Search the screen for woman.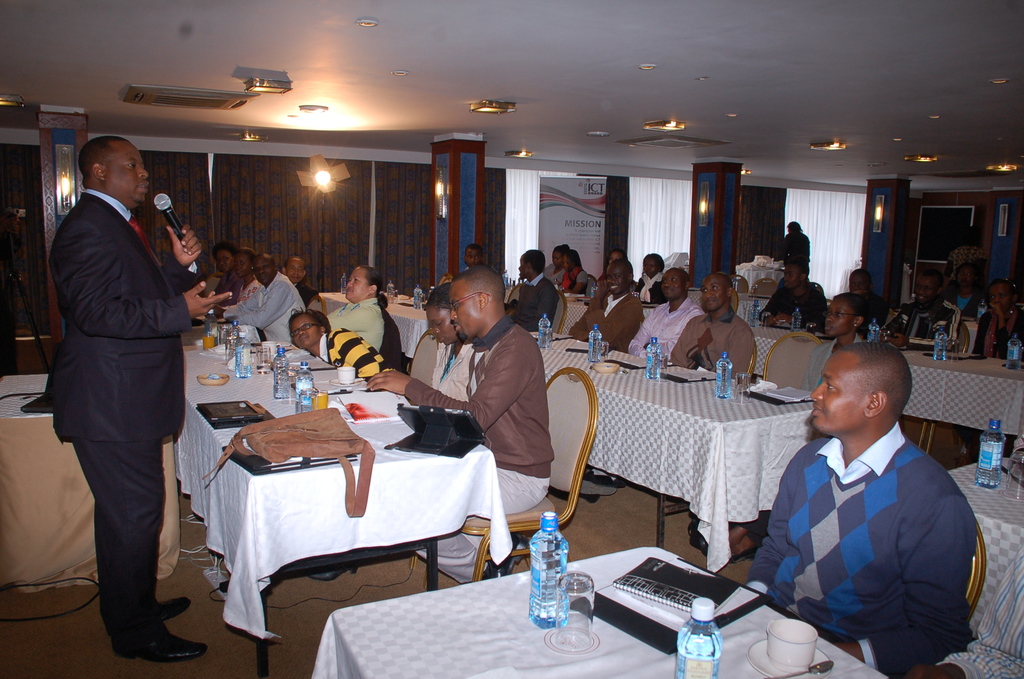
Found at [left=635, top=250, right=679, bottom=309].
